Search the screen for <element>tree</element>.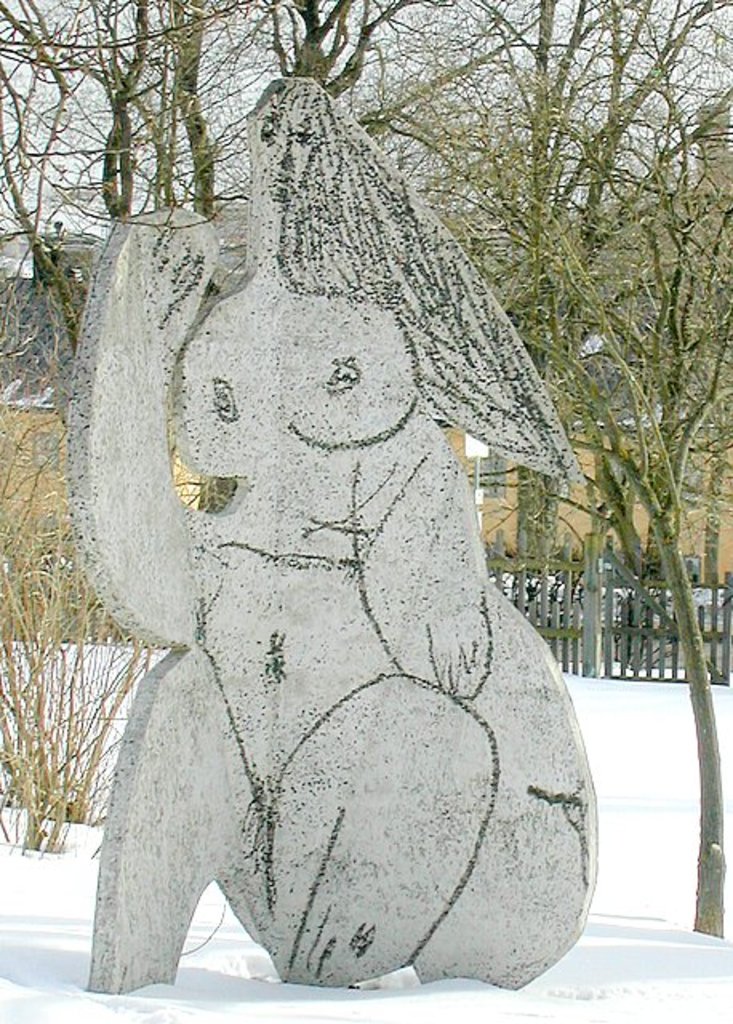
Found at 222, 0, 472, 115.
